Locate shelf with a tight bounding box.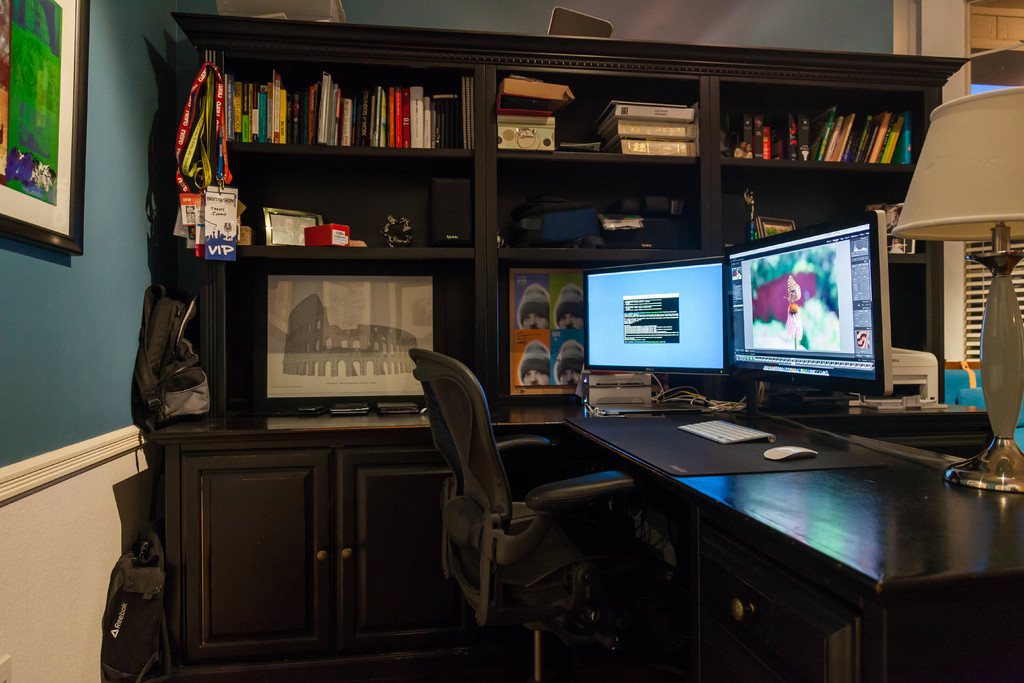
[225,55,479,155].
